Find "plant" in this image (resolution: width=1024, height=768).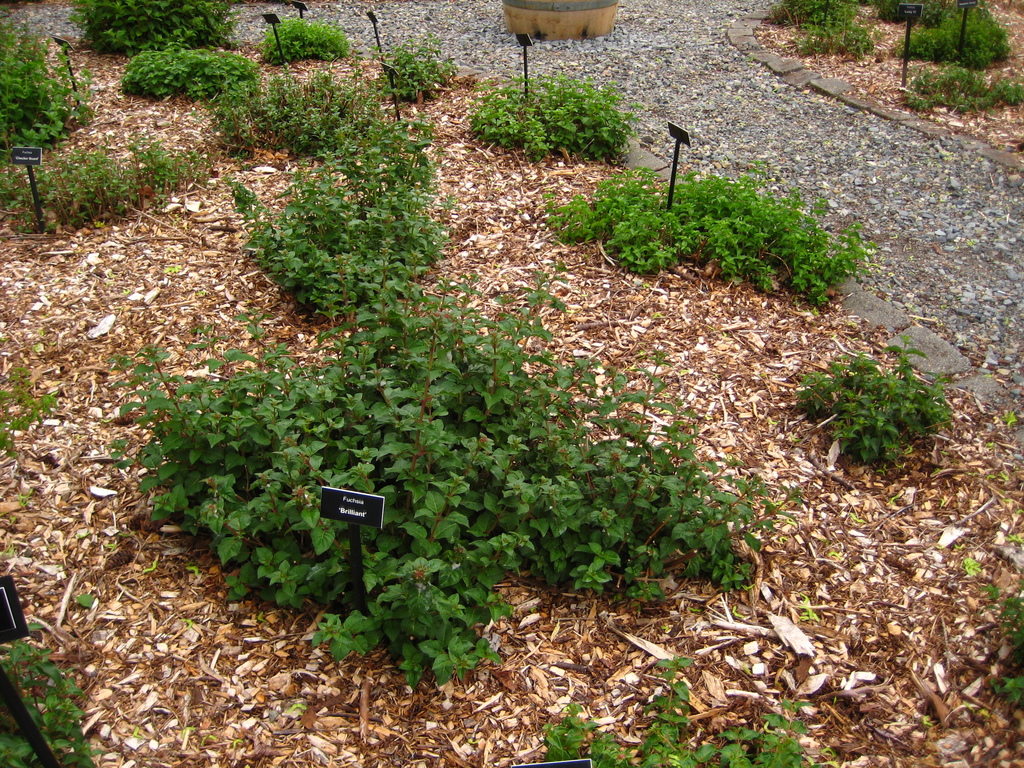
<box>1002,529,1023,545</box>.
